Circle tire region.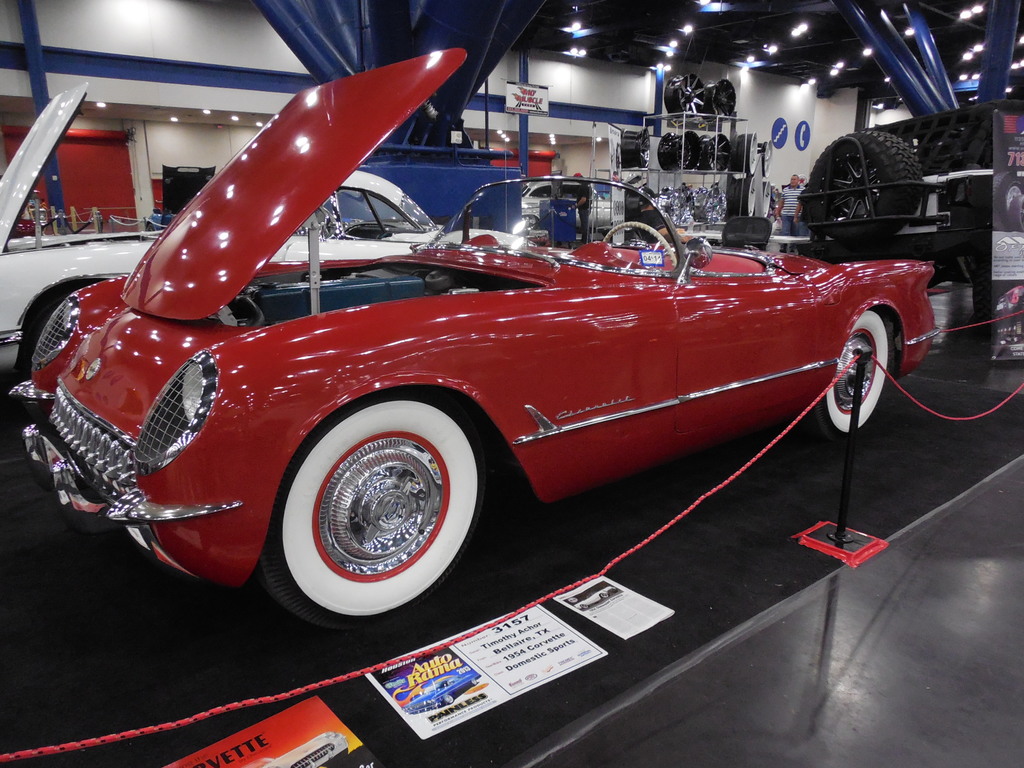
Region: x1=988, y1=170, x2=1023, y2=223.
